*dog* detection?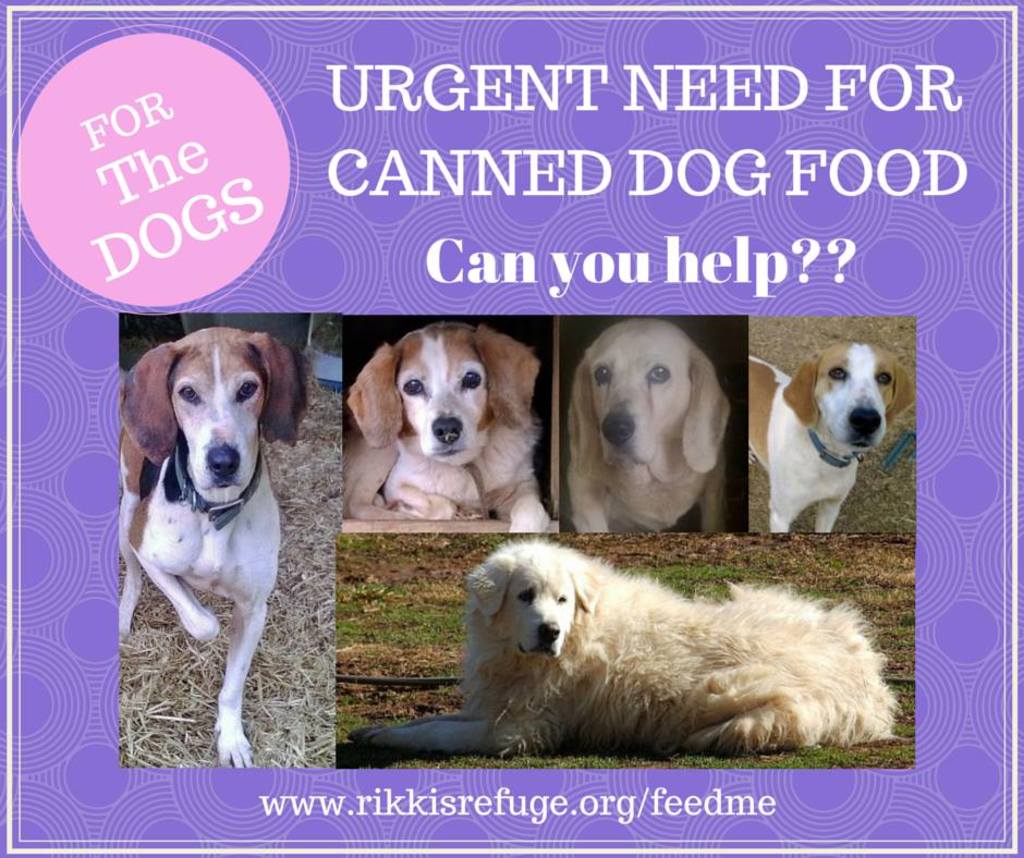
(x1=569, y1=319, x2=731, y2=537)
